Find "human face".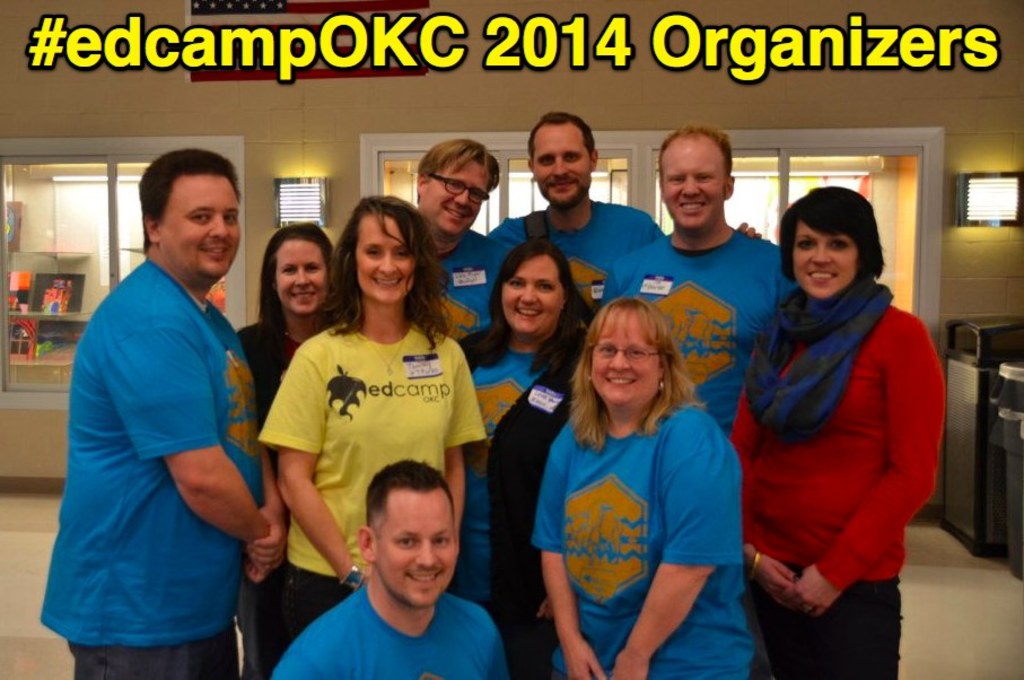
[790,209,864,302].
